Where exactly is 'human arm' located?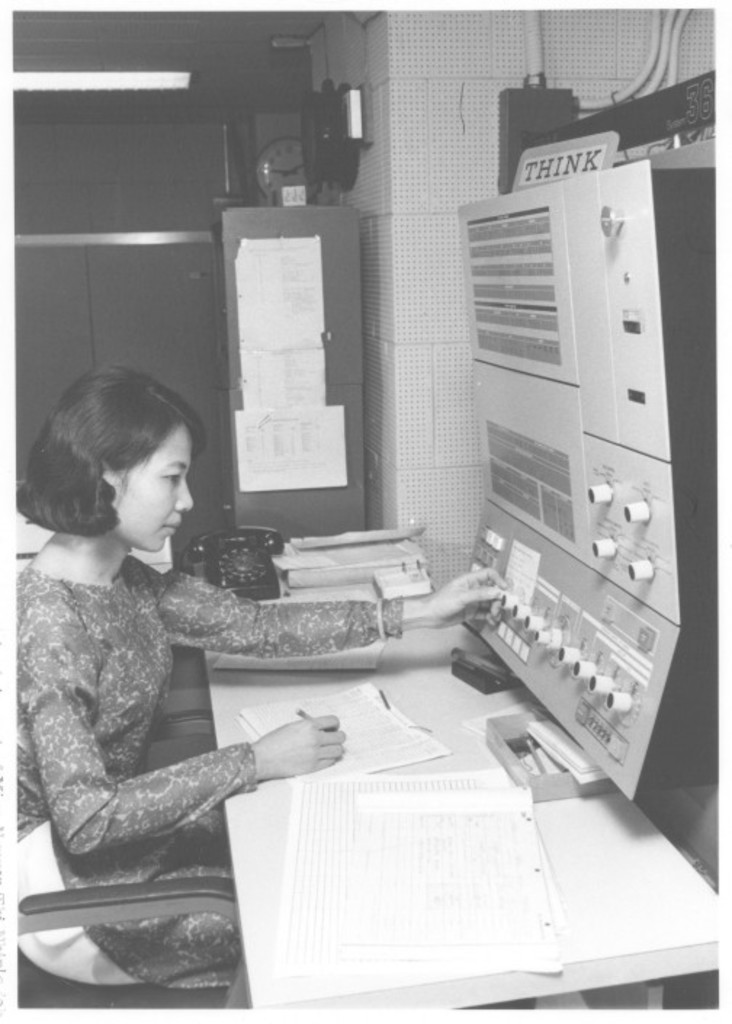
Its bounding box is 51/687/301/857.
